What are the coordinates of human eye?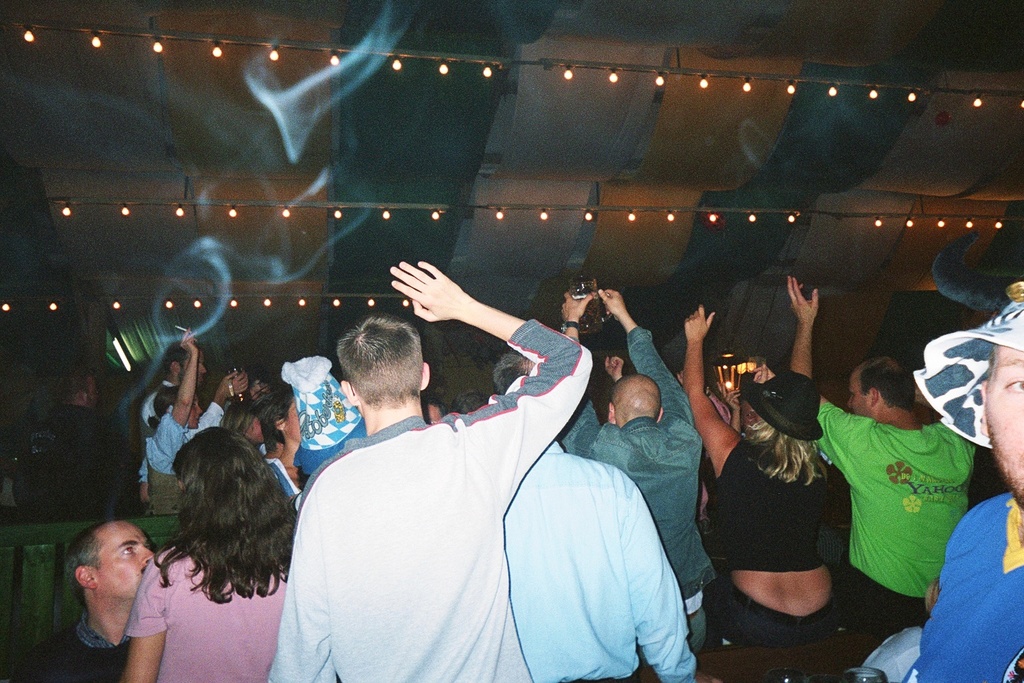
region(1002, 376, 1023, 395).
